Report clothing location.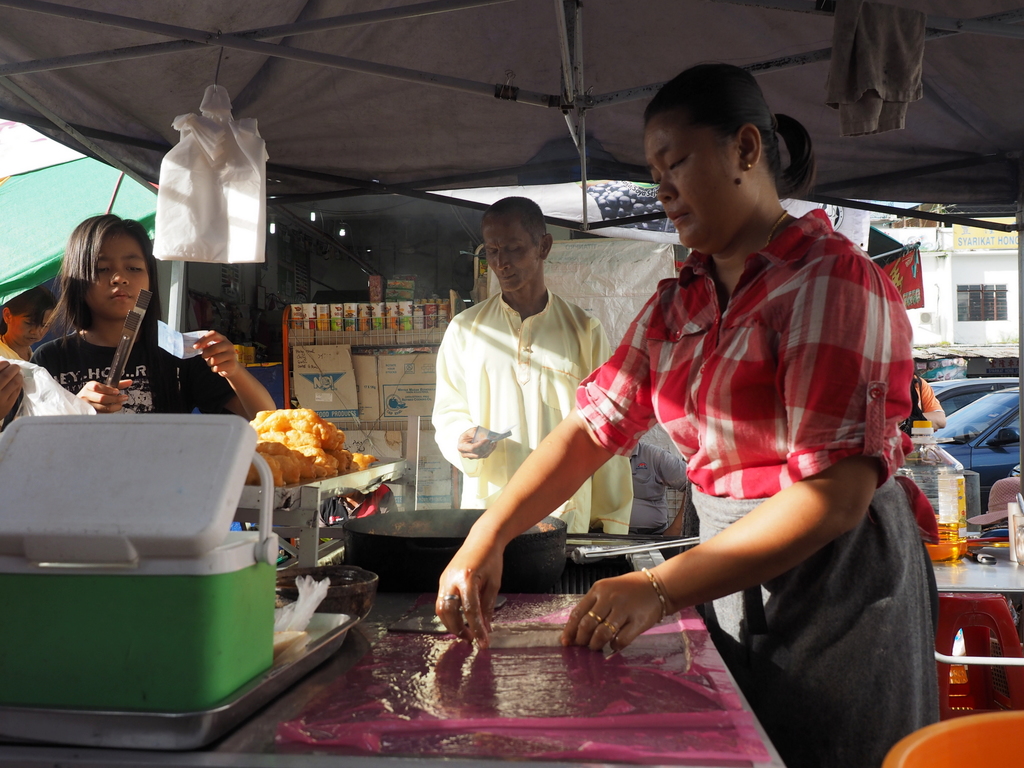
Report: 430,291,643,538.
